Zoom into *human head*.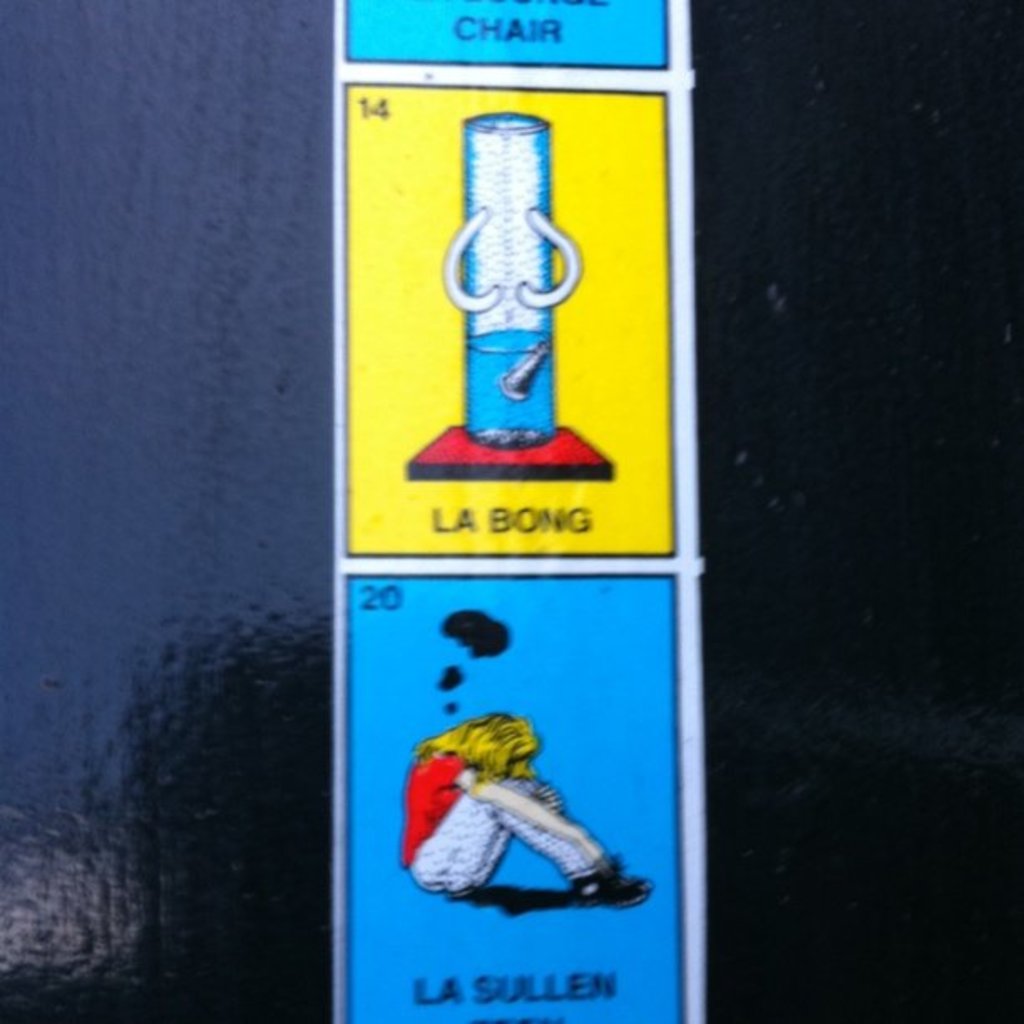
Zoom target: rect(417, 709, 539, 776).
